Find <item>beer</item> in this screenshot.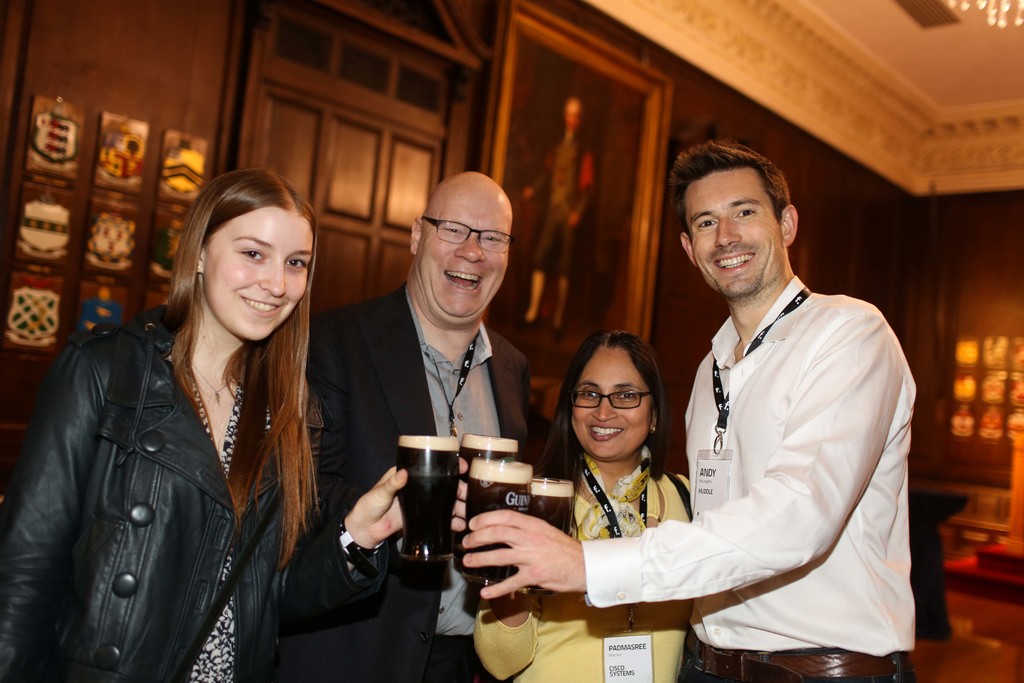
The bounding box for <item>beer</item> is 519:469:598:541.
